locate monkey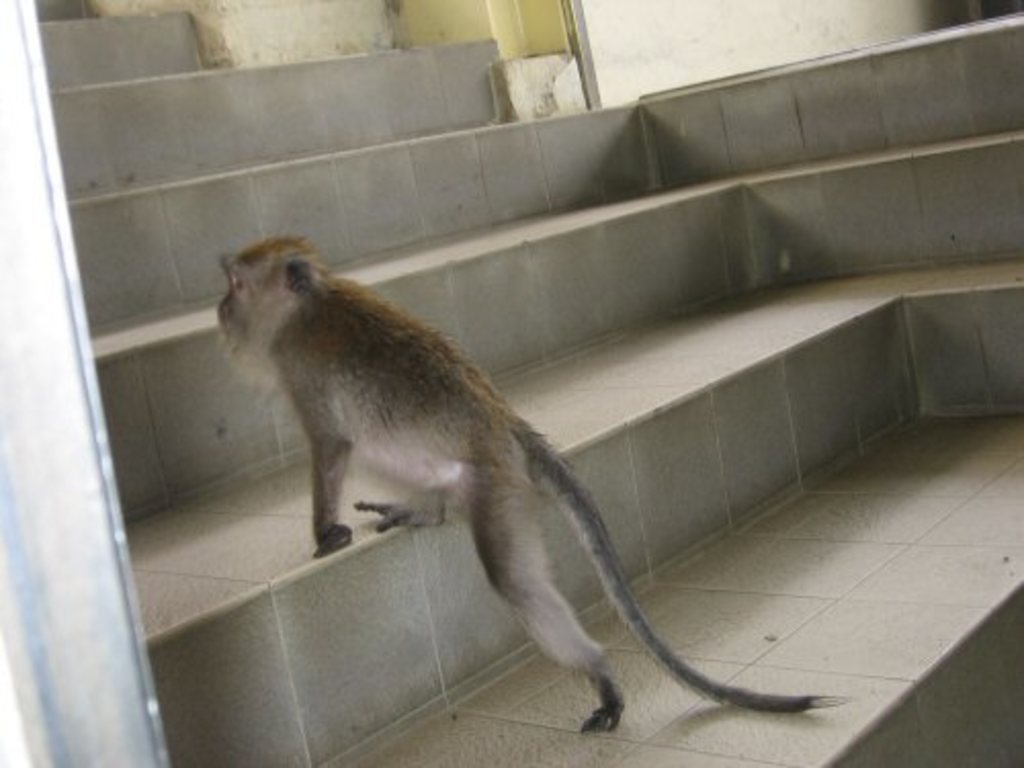
219 236 844 737
